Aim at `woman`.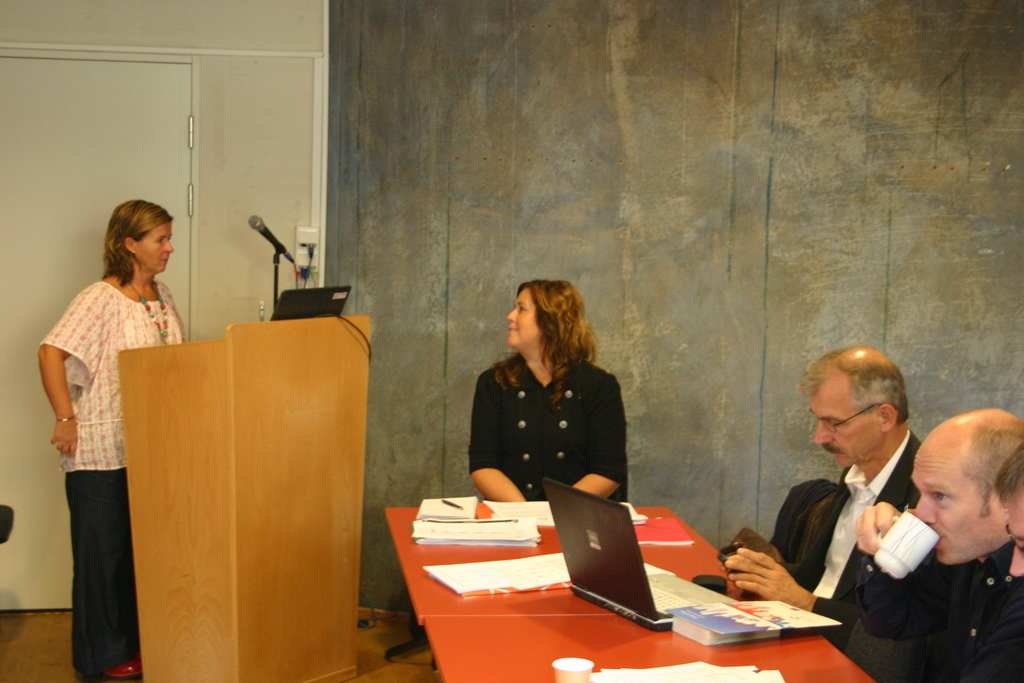
Aimed at left=32, top=176, right=172, bottom=681.
